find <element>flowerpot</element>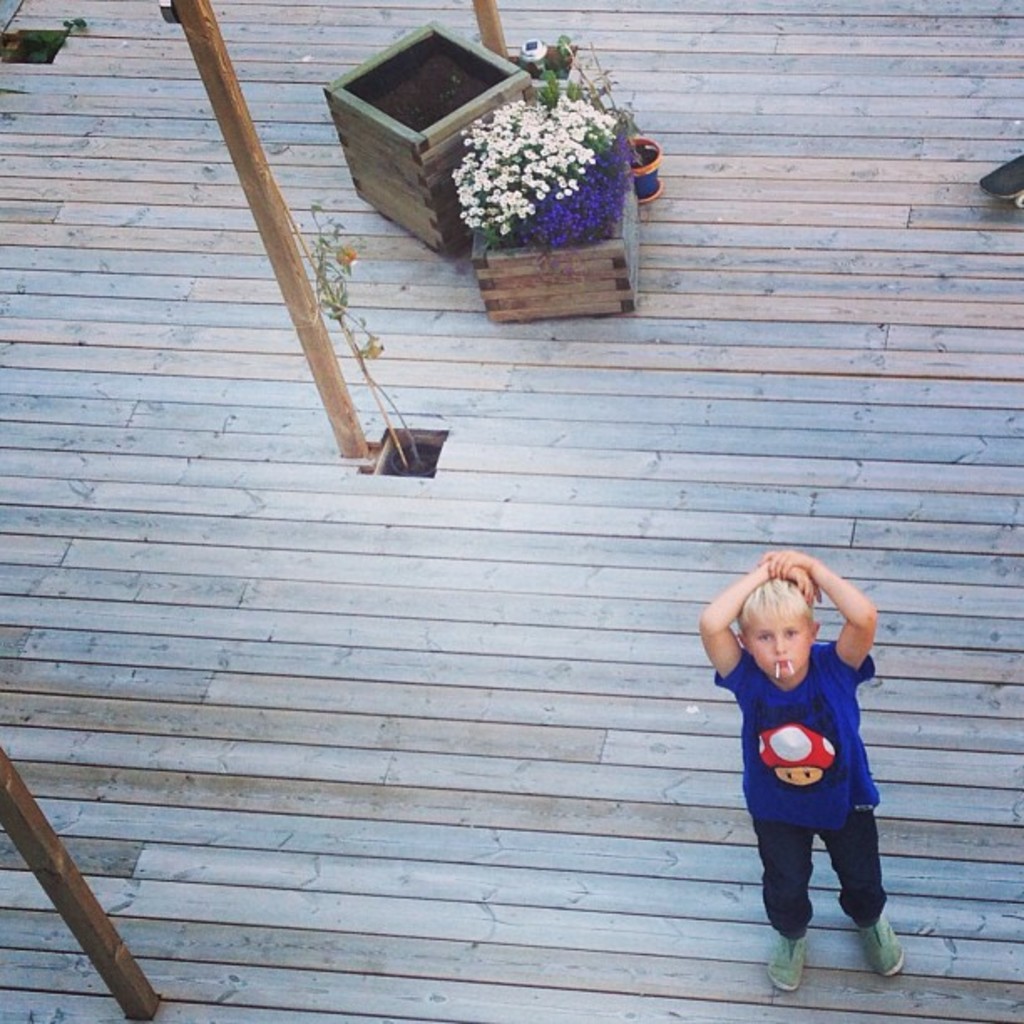
[622, 136, 663, 201]
